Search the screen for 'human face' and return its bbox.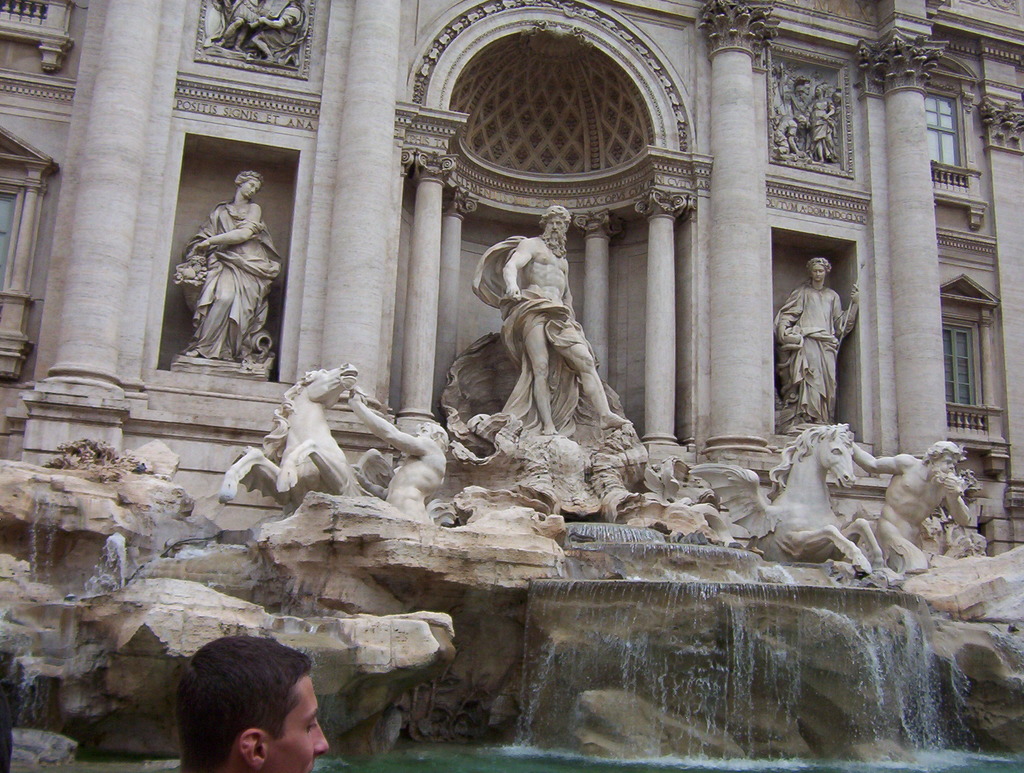
Found: rect(548, 216, 568, 236).
